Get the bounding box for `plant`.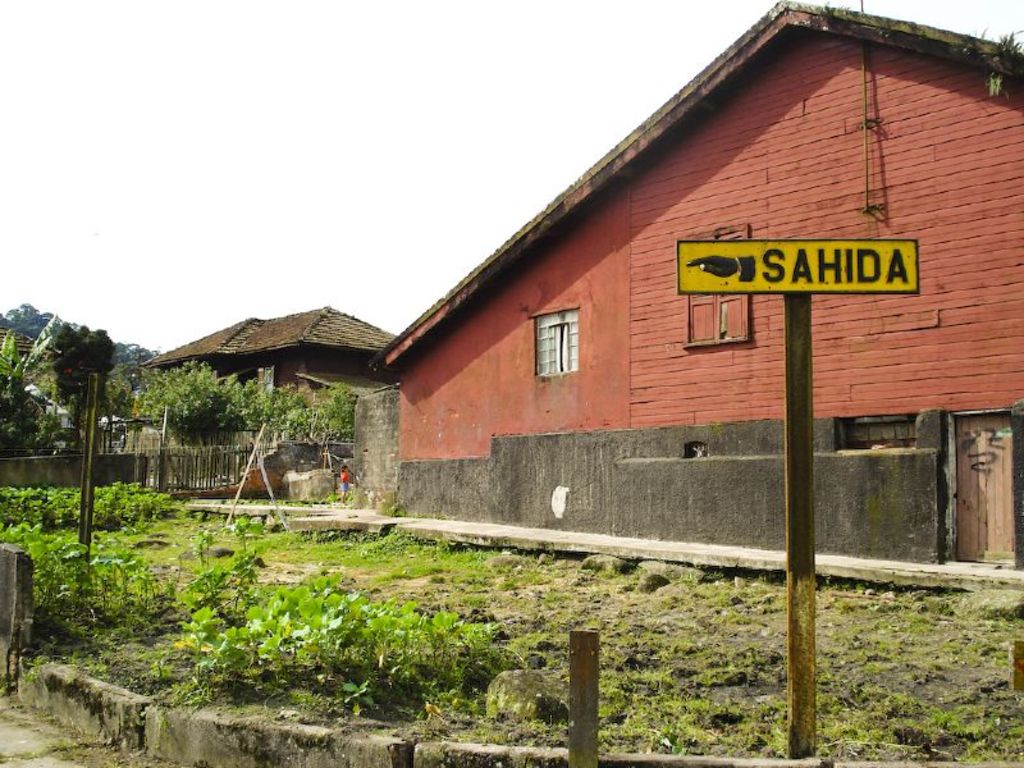
bbox(671, 728, 694, 759).
